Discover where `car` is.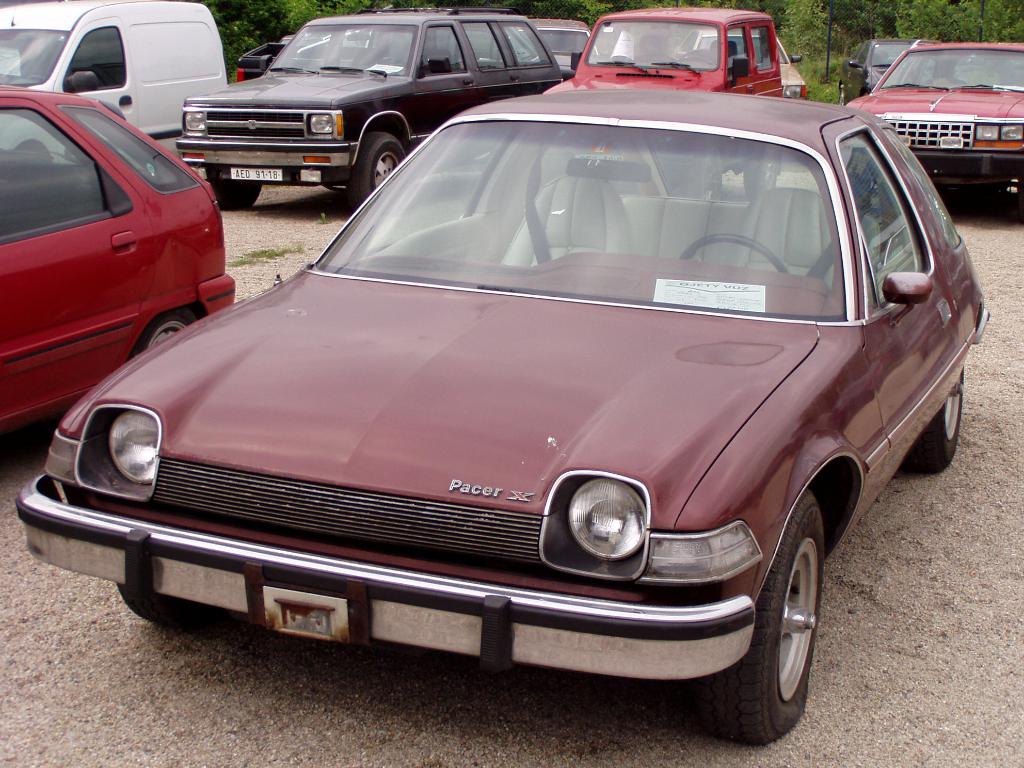
Discovered at (x1=534, y1=16, x2=599, y2=76).
